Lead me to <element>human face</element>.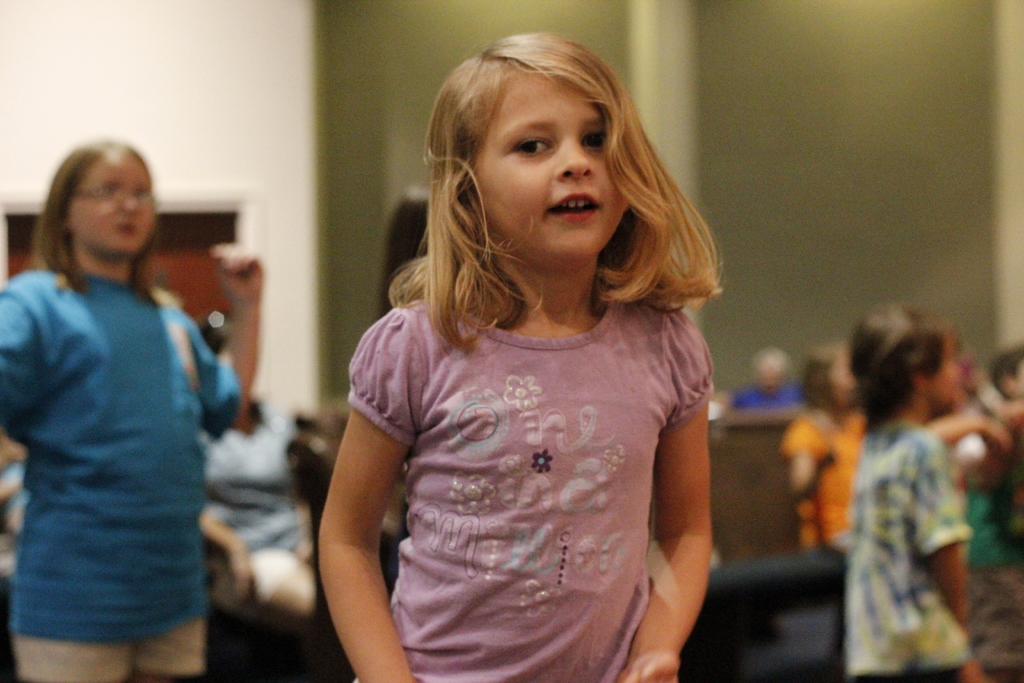
Lead to pyautogui.locateOnScreen(71, 152, 150, 250).
